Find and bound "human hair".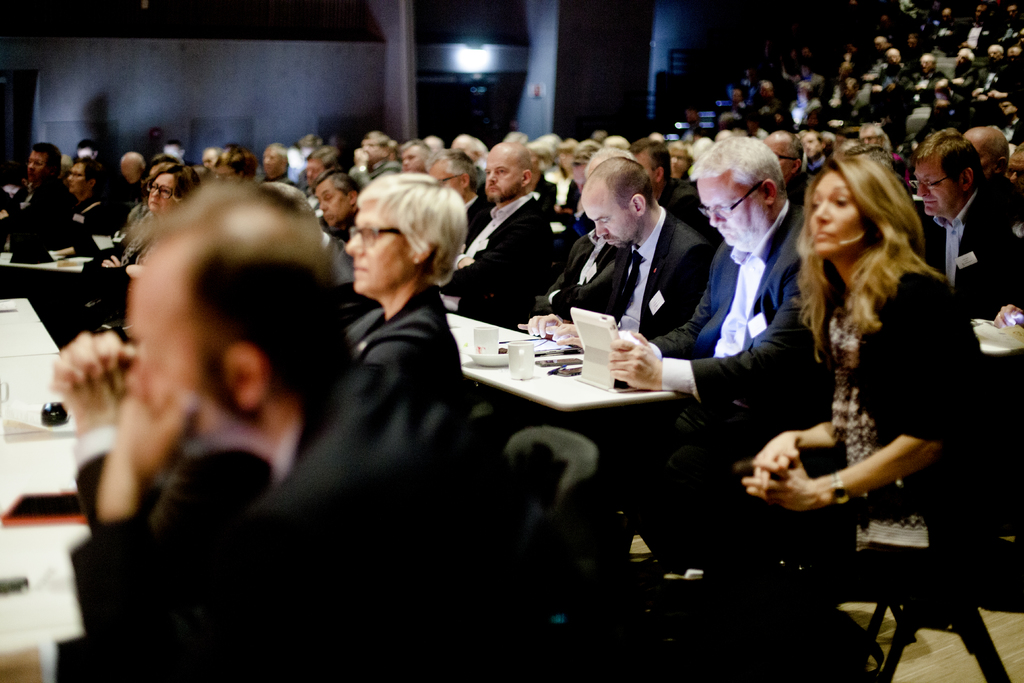
Bound: l=422, t=148, r=476, b=191.
